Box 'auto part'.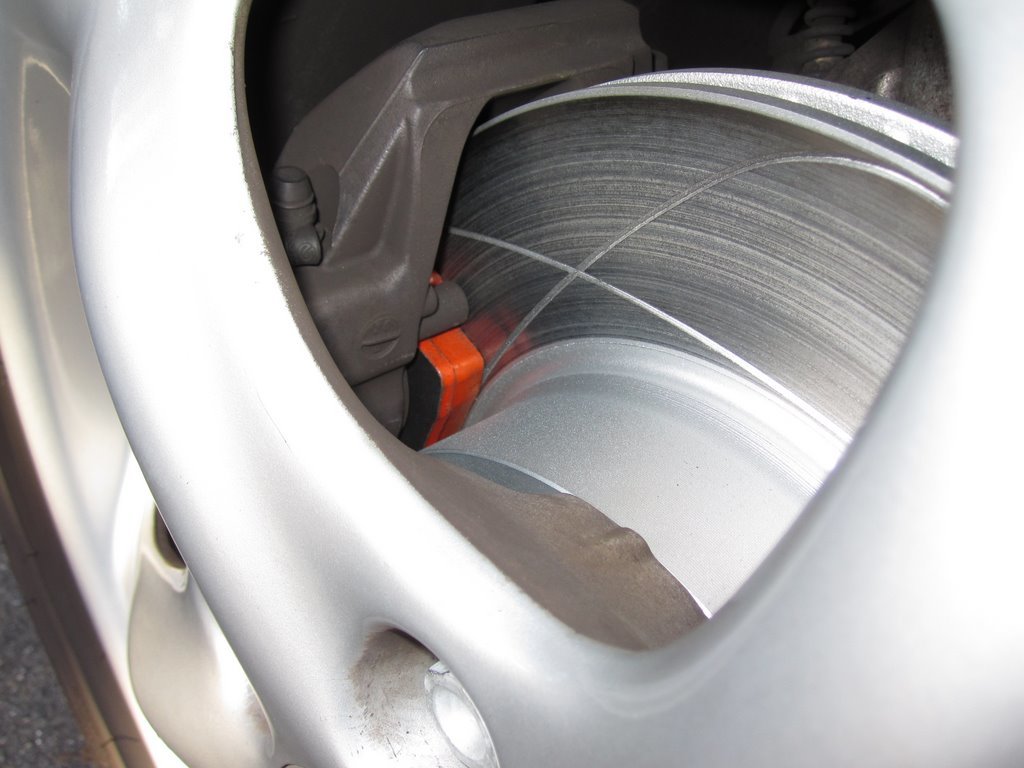
BBox(15, 18, 1023, 624).
